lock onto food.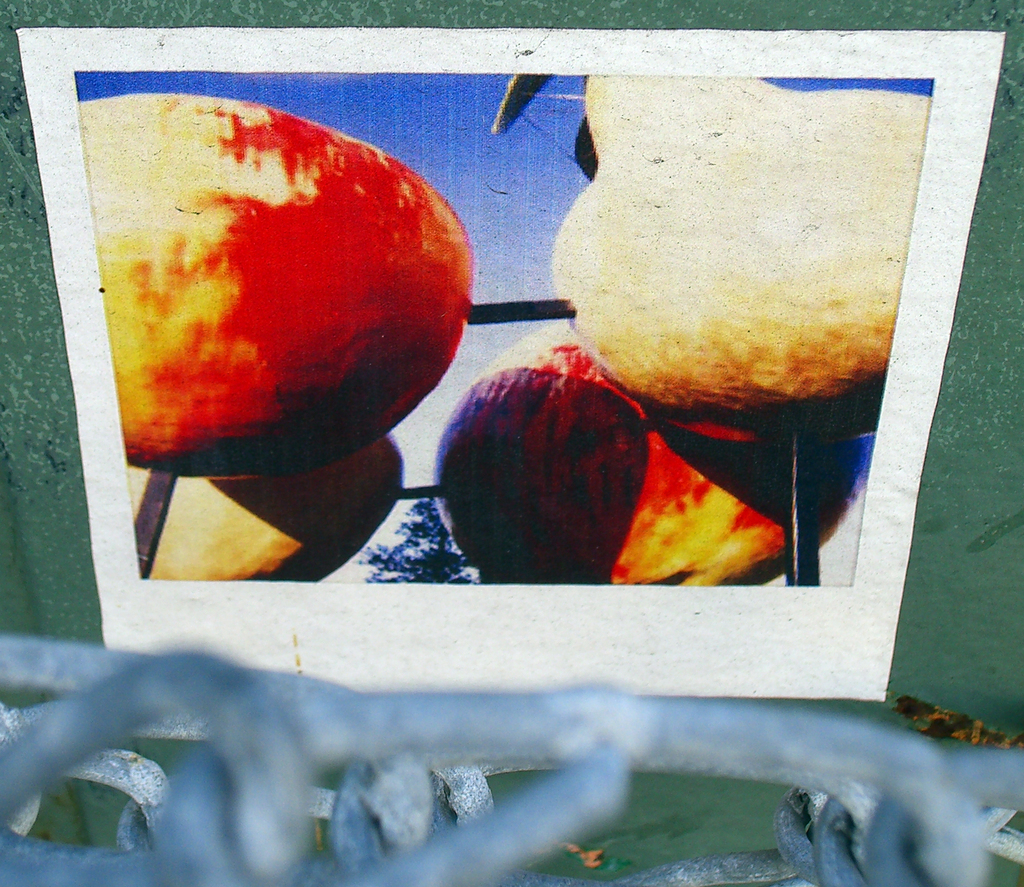
Locked: [x1=435, y1=322, x2=854, y2=588].
